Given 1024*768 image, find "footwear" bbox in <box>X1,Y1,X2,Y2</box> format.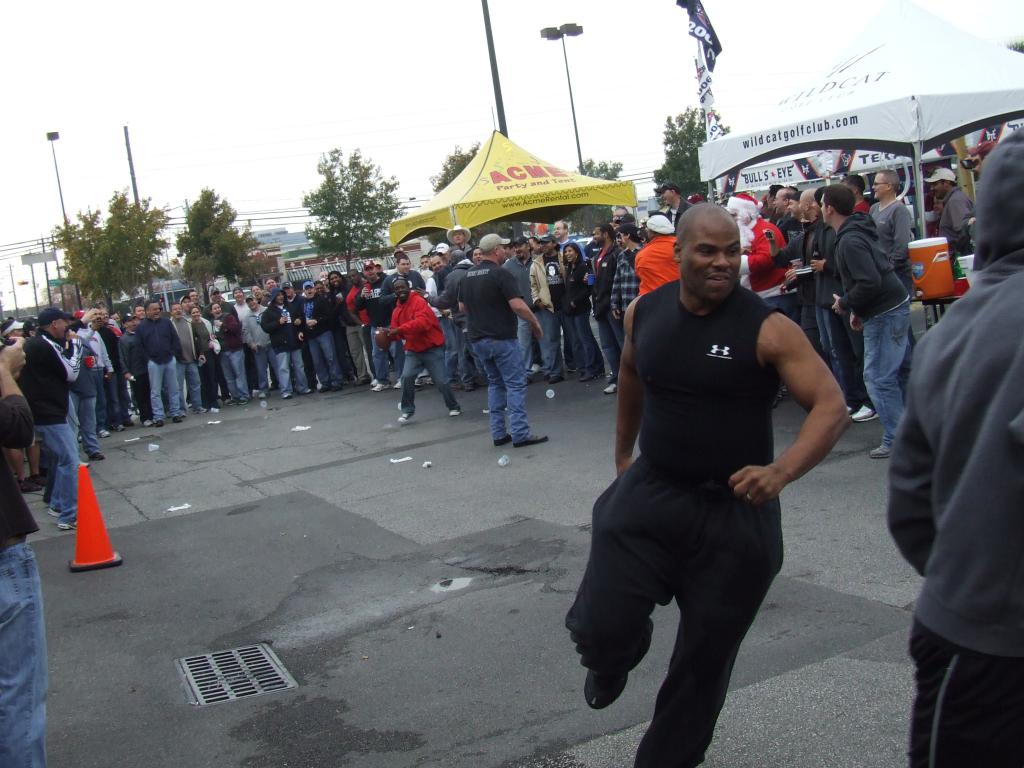
<box>396,380,402,390</box>.
